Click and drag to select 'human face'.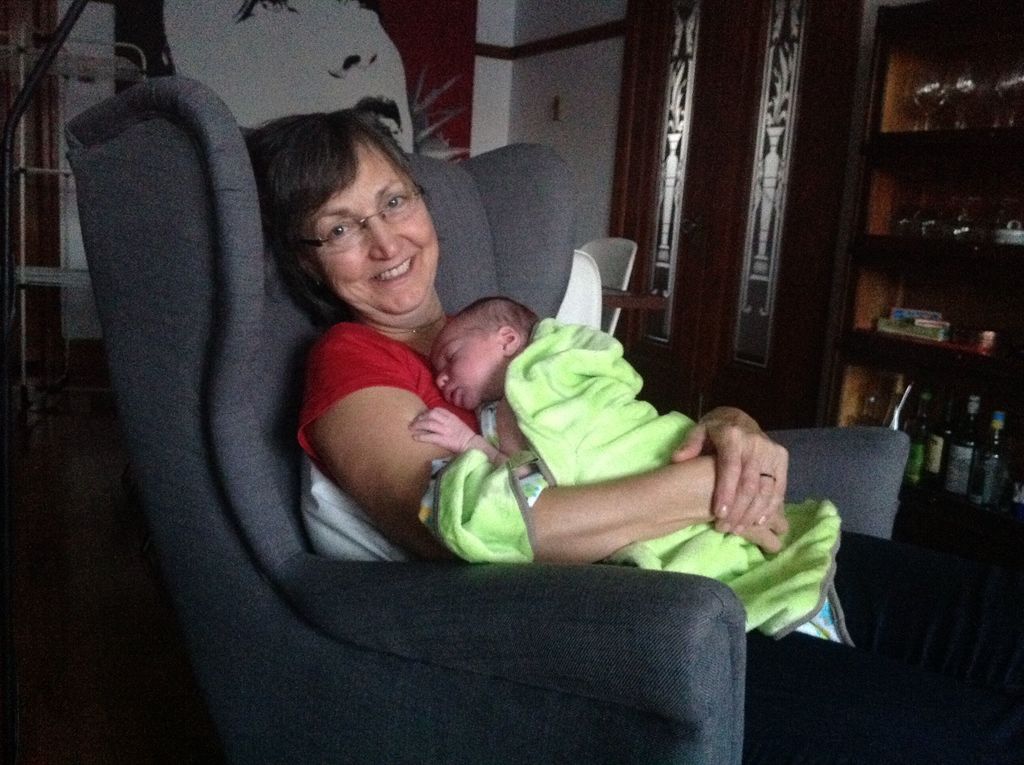
Selection: {"left": 323, "top": 134, "right": 436, "bottom": 312}.
